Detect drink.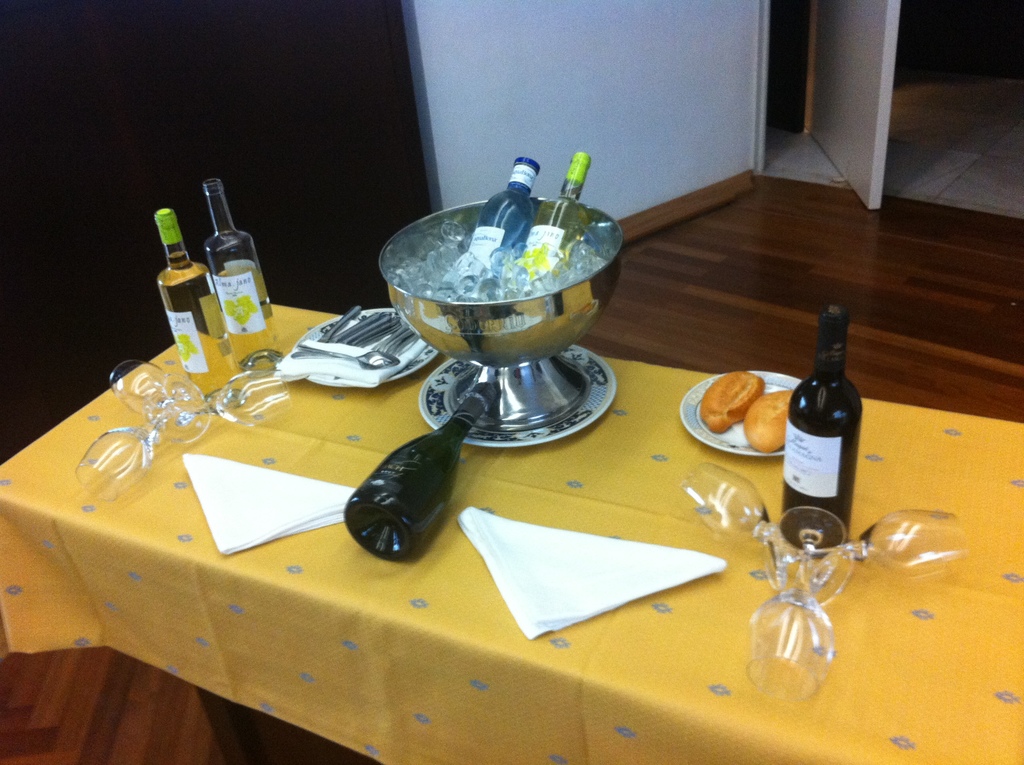
Detected at select_region(771, 319, 869, 552).
